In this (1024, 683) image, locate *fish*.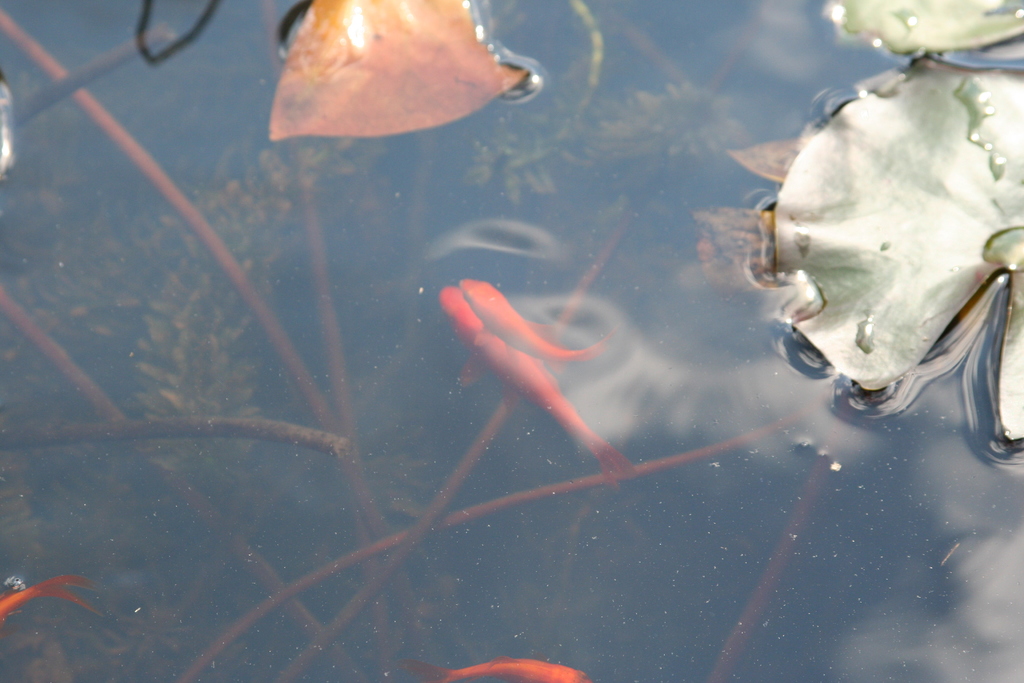
Bounding box: [393, 652, 596, 682].
